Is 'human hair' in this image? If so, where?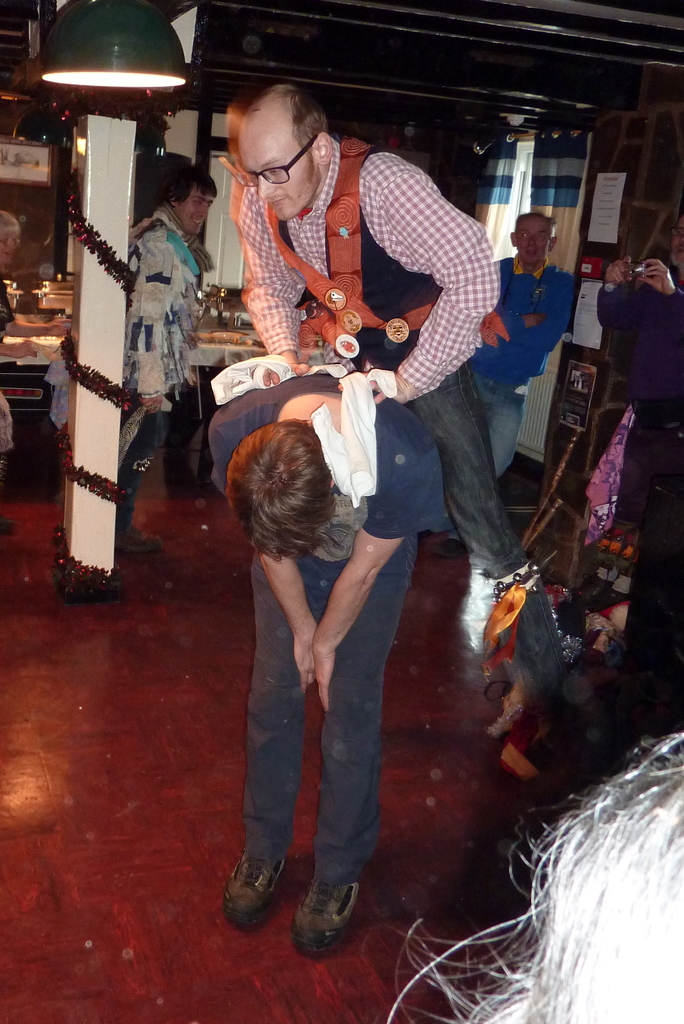
Yes, at (221,413,339,566).
